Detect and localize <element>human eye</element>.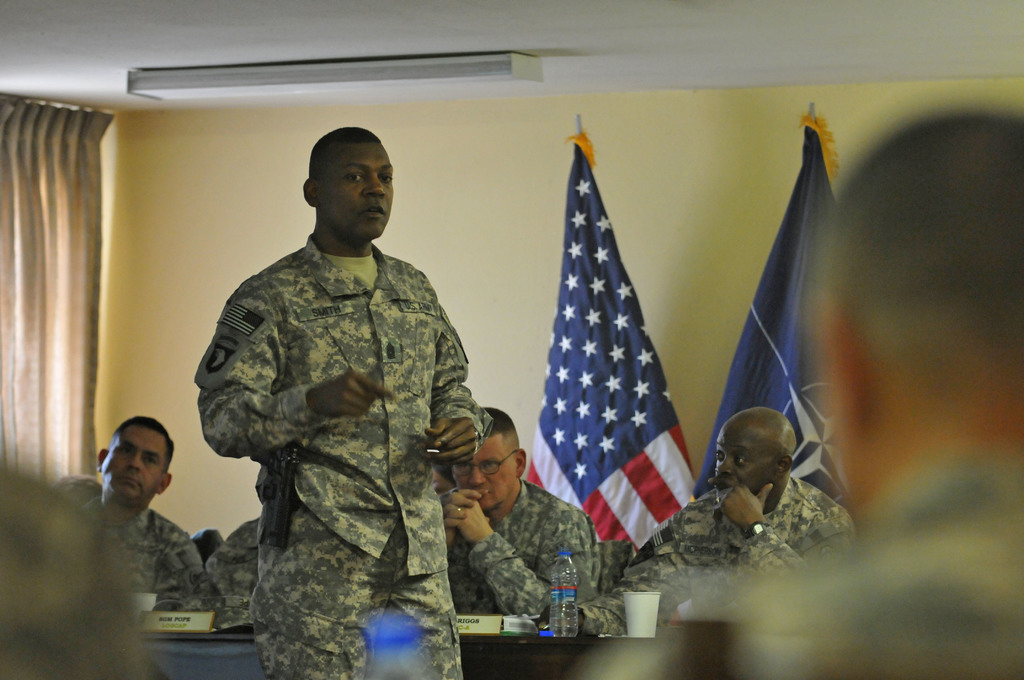
Localized at <region>346, 169, 372, 184</region>.
